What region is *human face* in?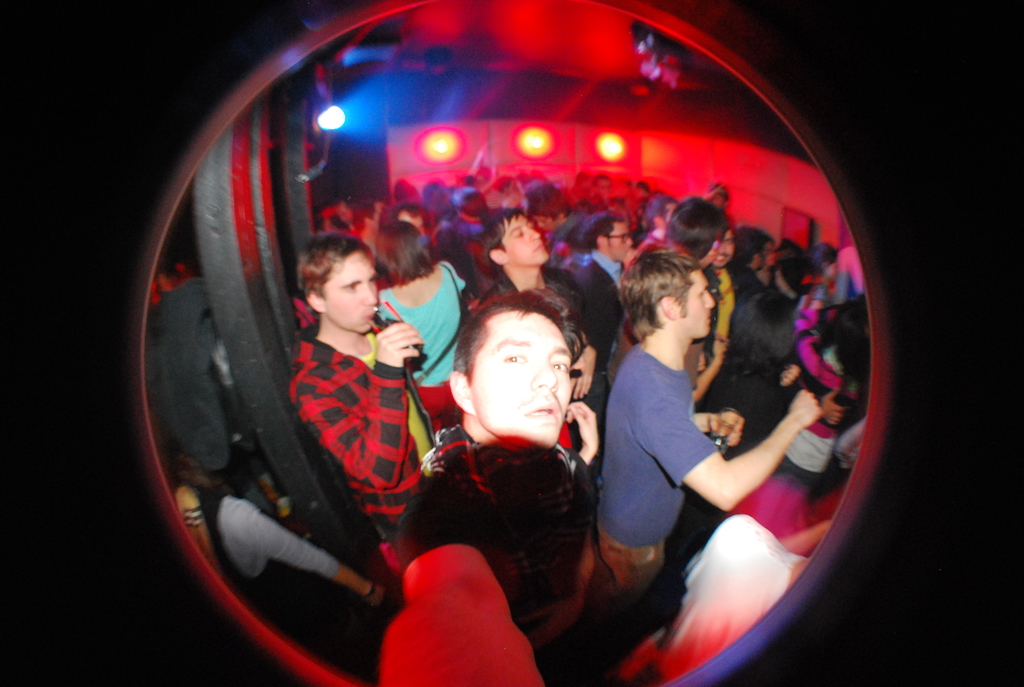
l=321, t=251, r=381, b=333.
